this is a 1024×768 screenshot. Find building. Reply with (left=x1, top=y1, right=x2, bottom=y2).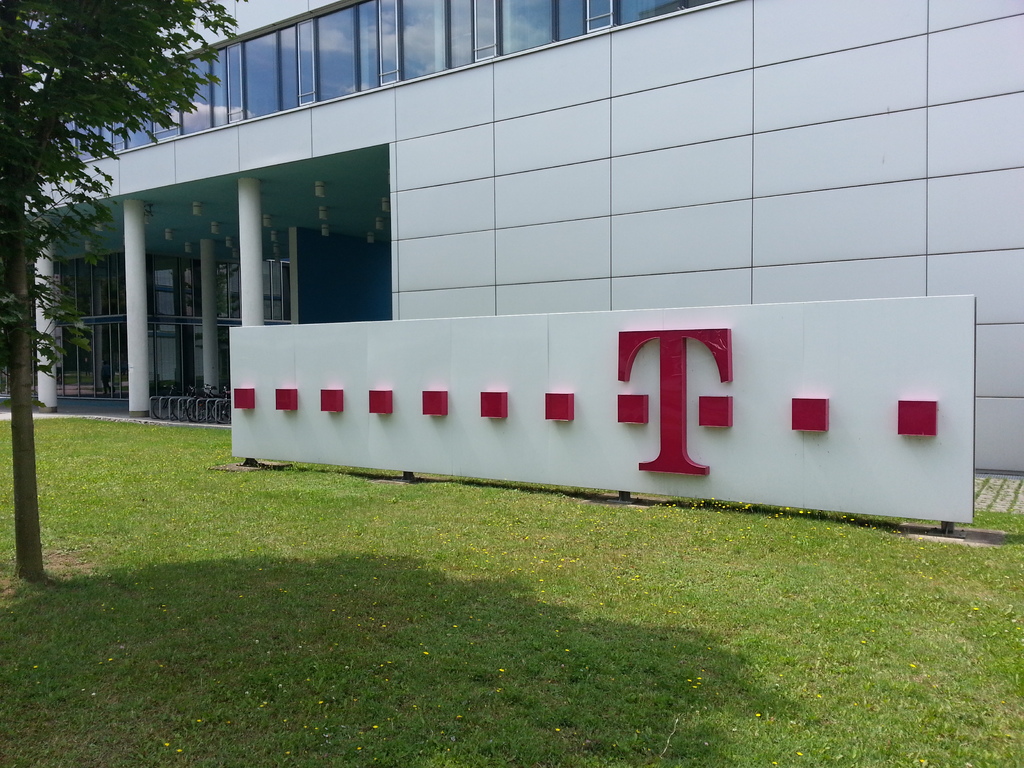
(left=15, top=1, right=1023, bottom=509).
